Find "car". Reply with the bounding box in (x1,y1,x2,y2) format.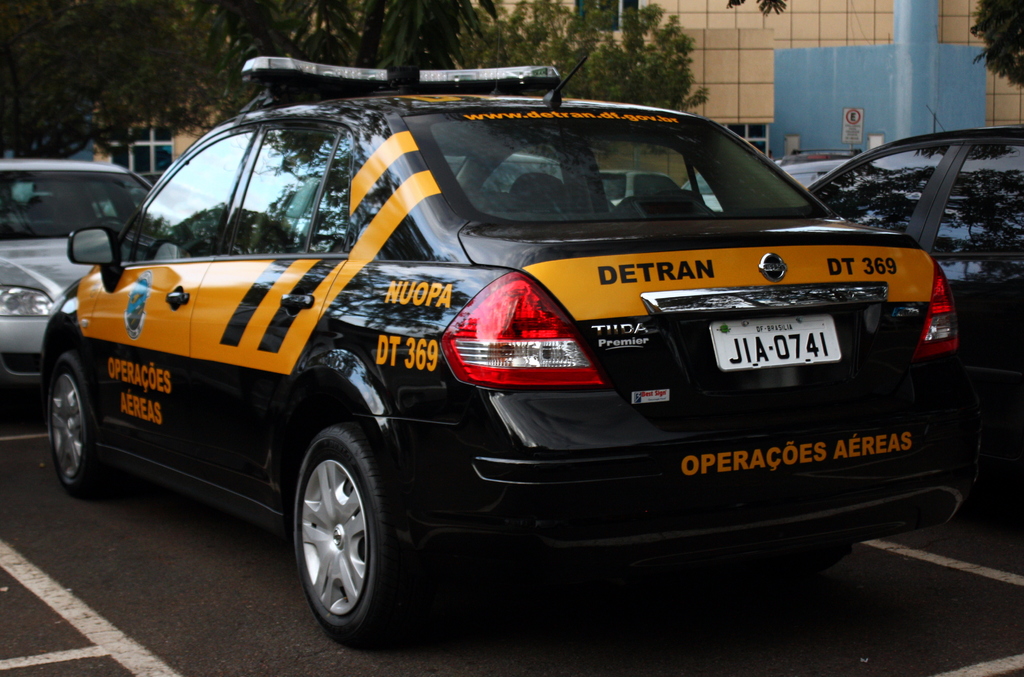
(811,121,1023,543).
